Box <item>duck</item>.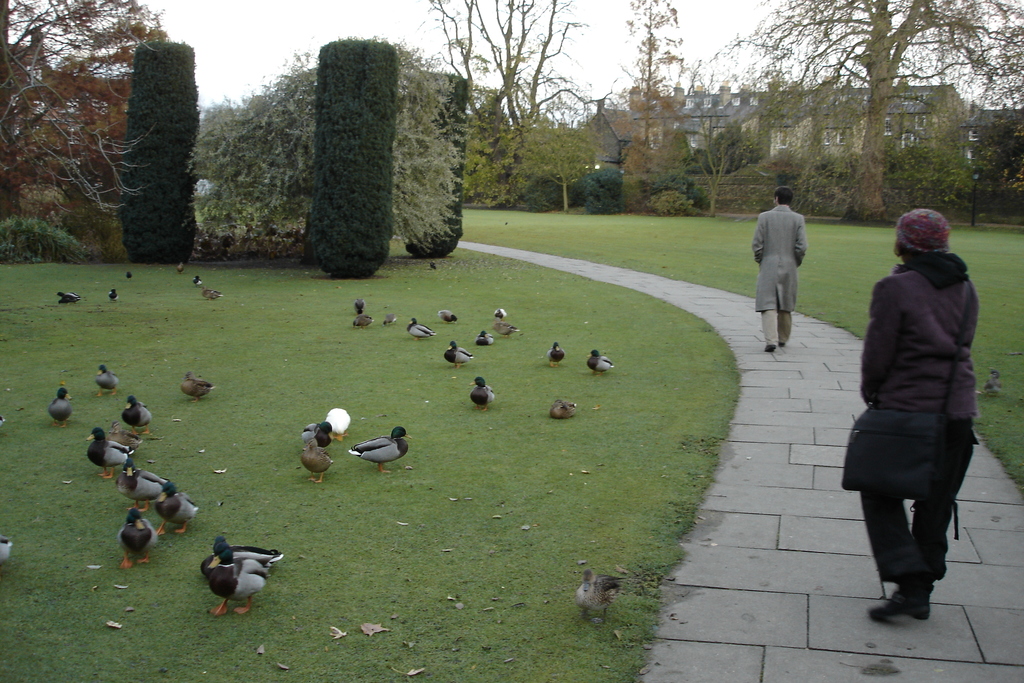
{"left": 99, "top": 366, "right": 124, "bottom": 400}.
